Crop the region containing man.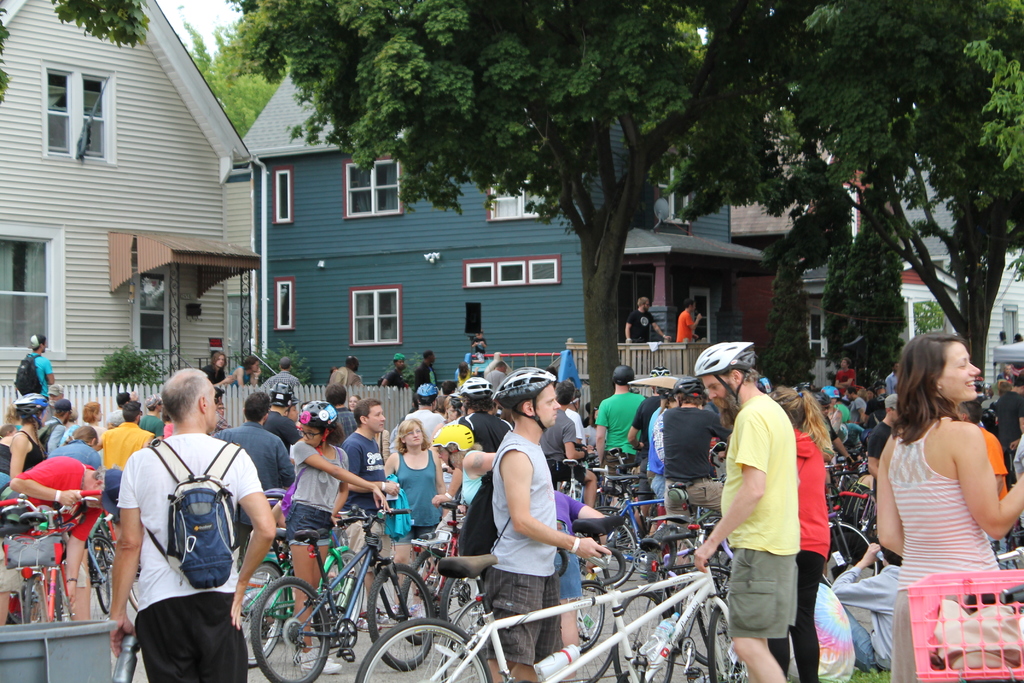
Crop region: l=595, t=369, r=646, b=466.
